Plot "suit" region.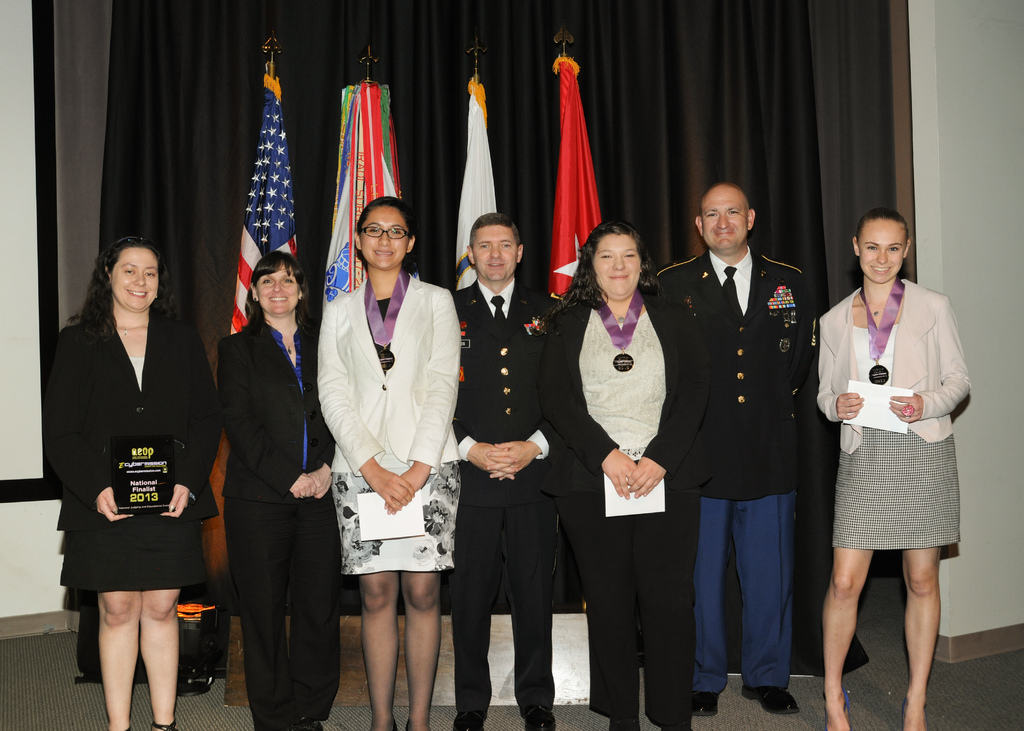
Plotted at x1=312, y1=271, x2=463, y2=471.
